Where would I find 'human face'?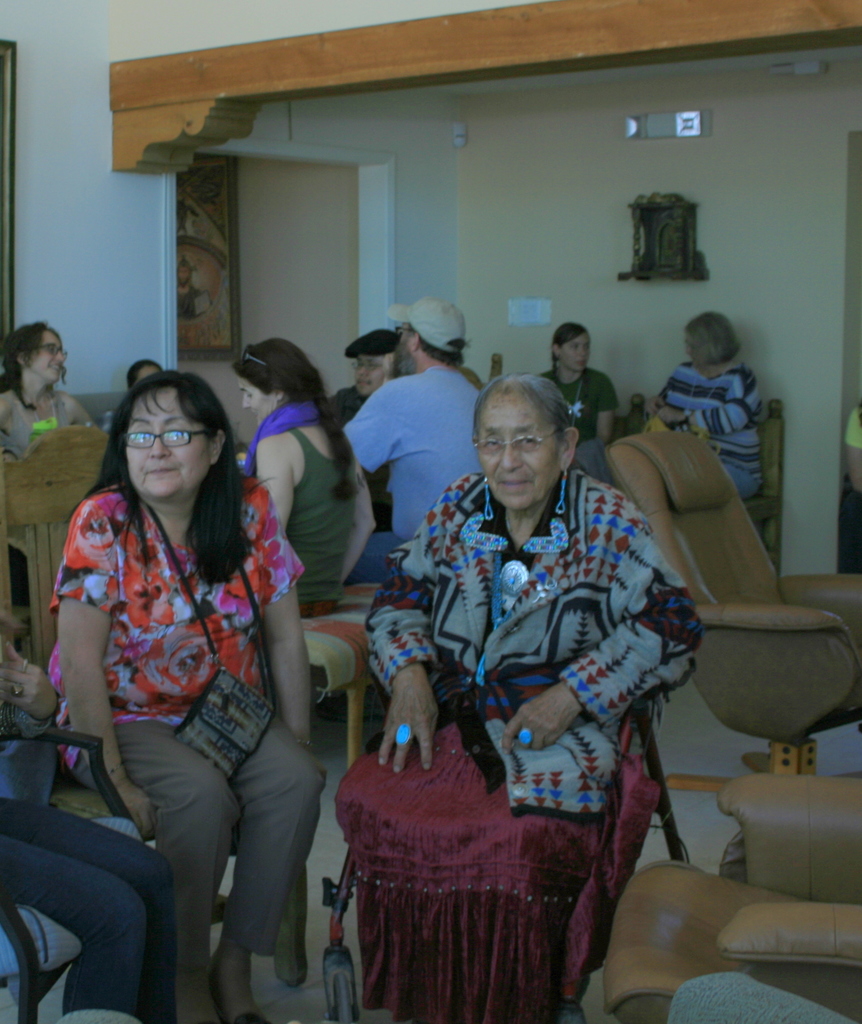
At <region>35, 330, 65, 378</region>.
